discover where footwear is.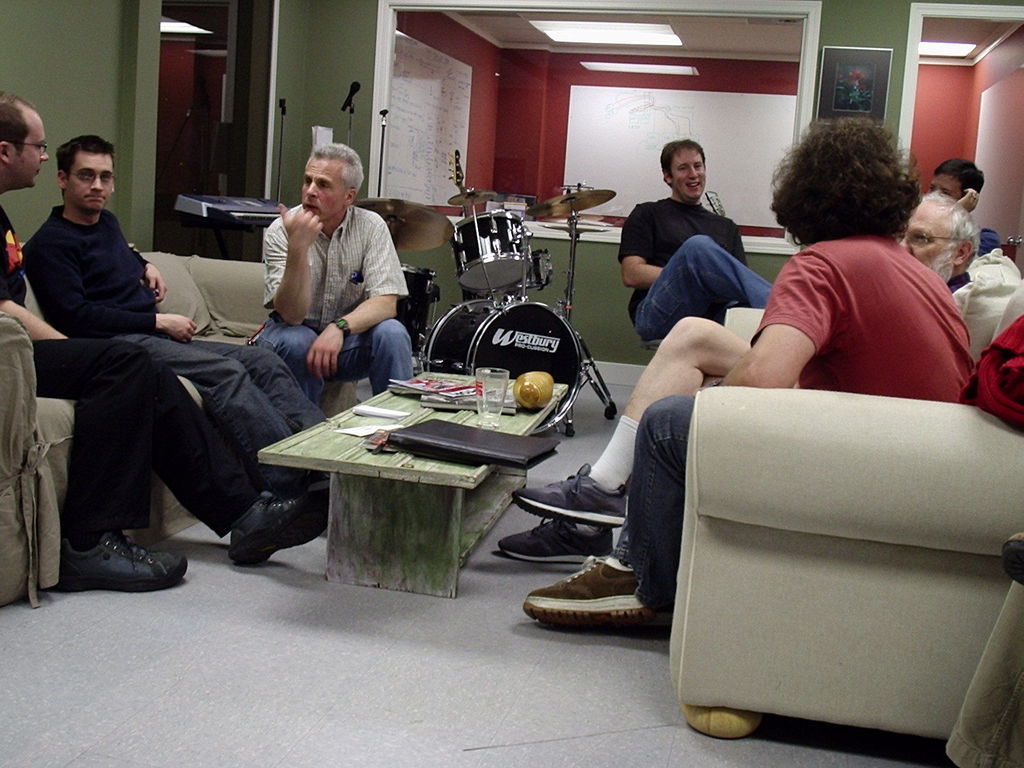
Discovered at Rect(518, 552, 655, 636).
